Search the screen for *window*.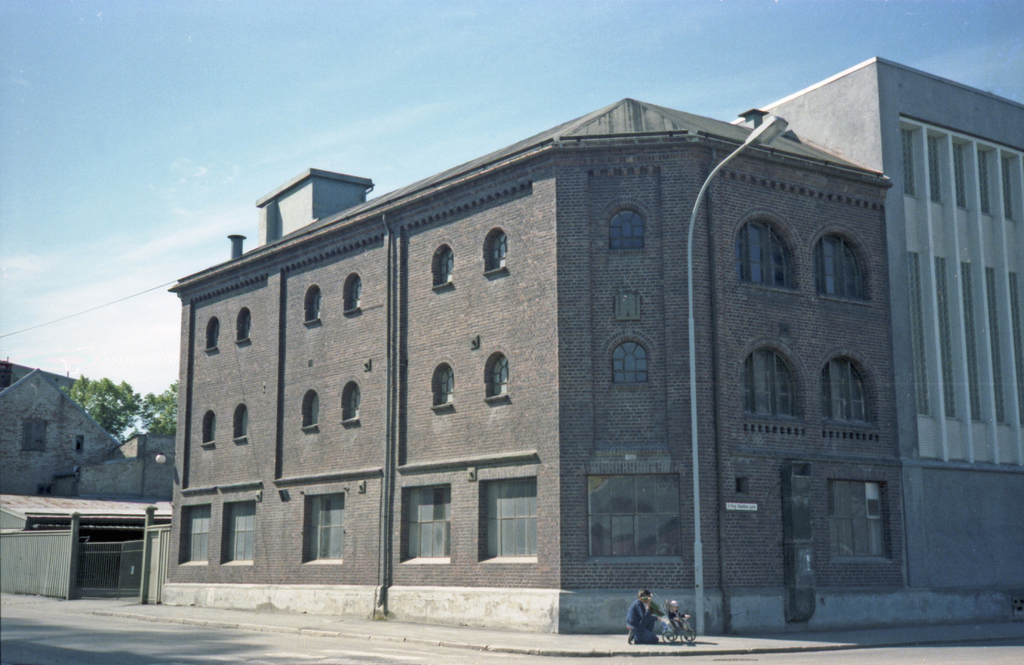
Found at 301:387:320:427.
